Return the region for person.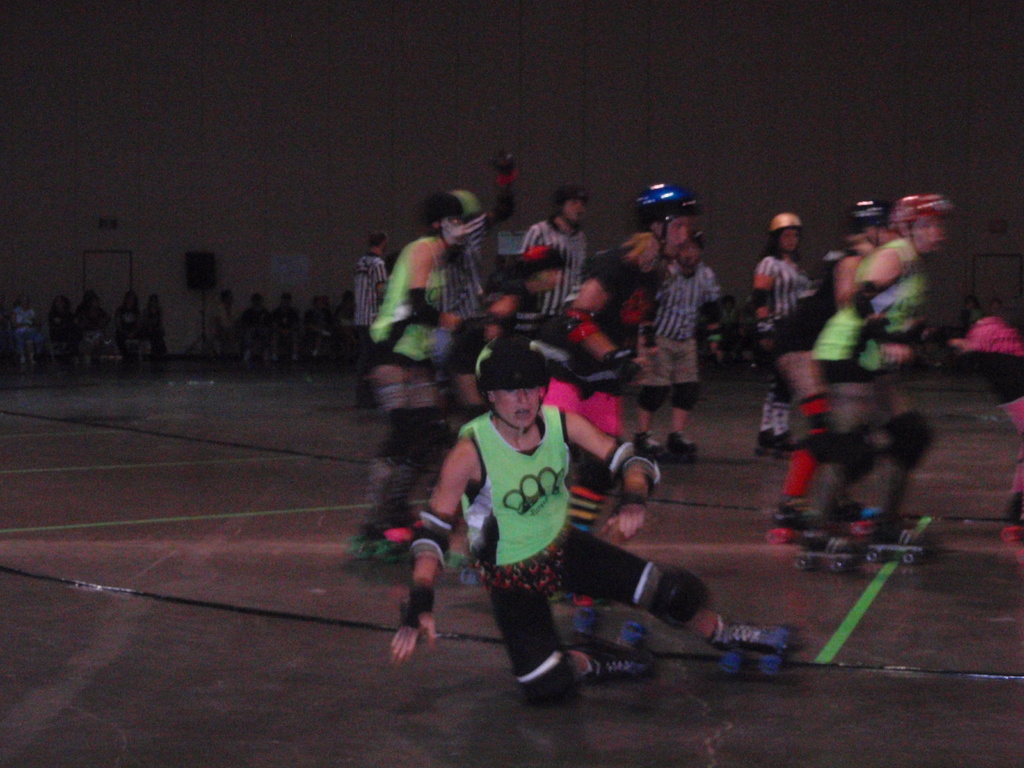
{"x1": 243, "y1": 285, "x2": 273, "y2": 367}.
